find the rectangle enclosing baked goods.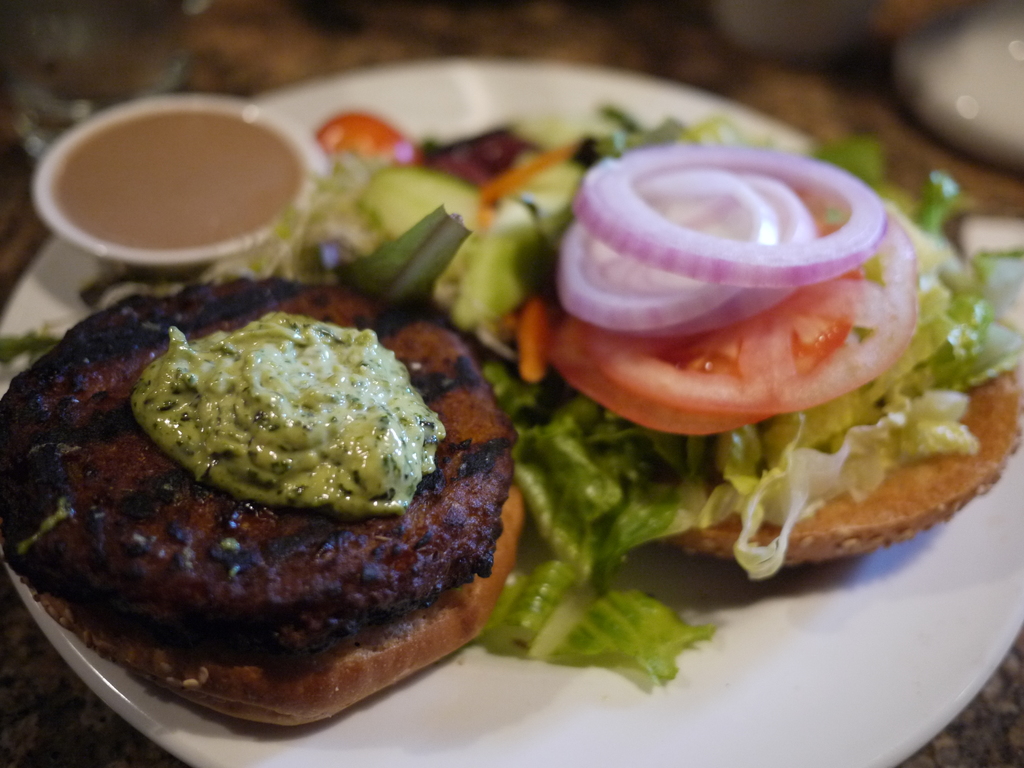
<region>669, 369, 1020, 559</region>.
